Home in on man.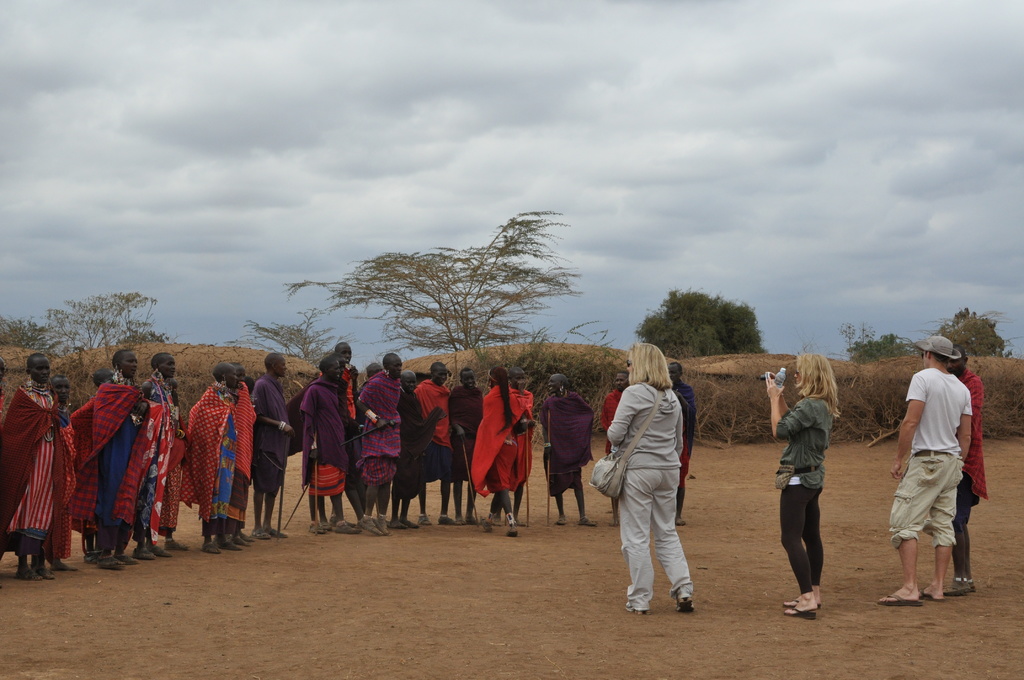
Homed in at 446/364/483/529.
